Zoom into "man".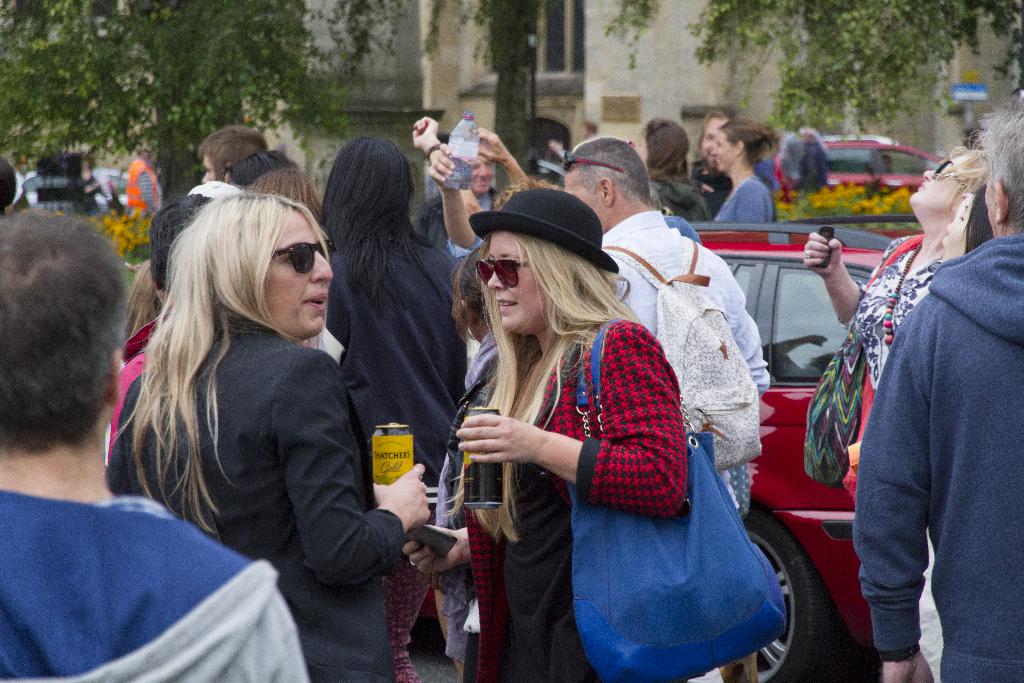
Zoom target: crop(0, 207, 311, 682).
